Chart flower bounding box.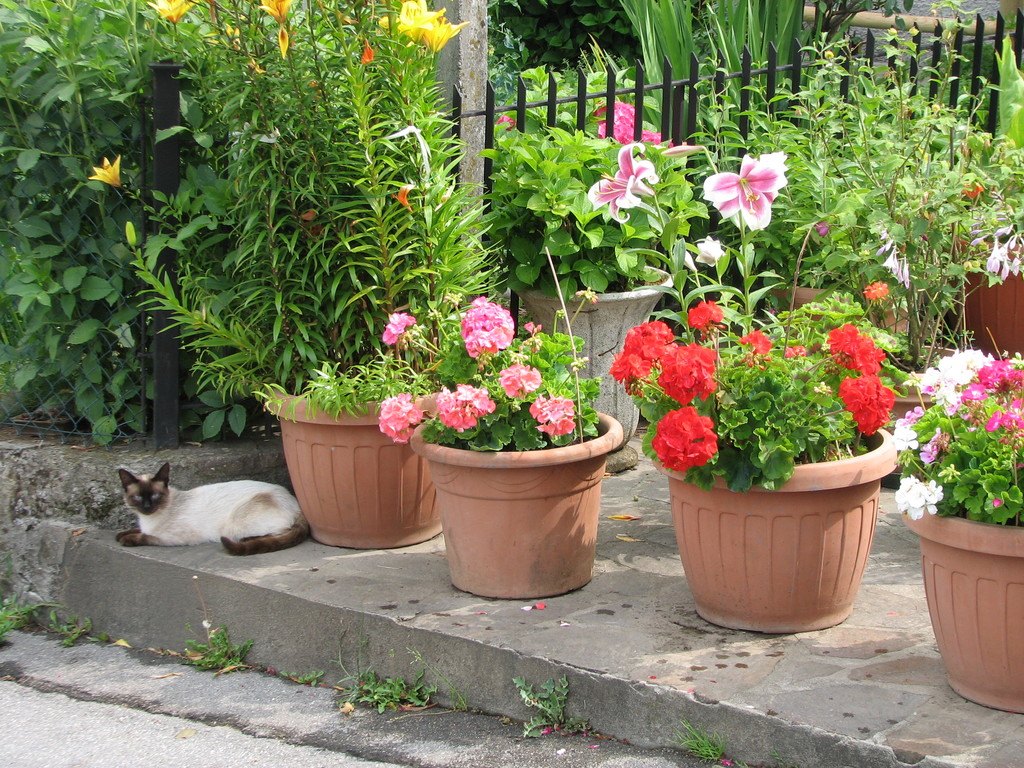
Charted: x1=660, y1=339, x2=718, y2=404.
